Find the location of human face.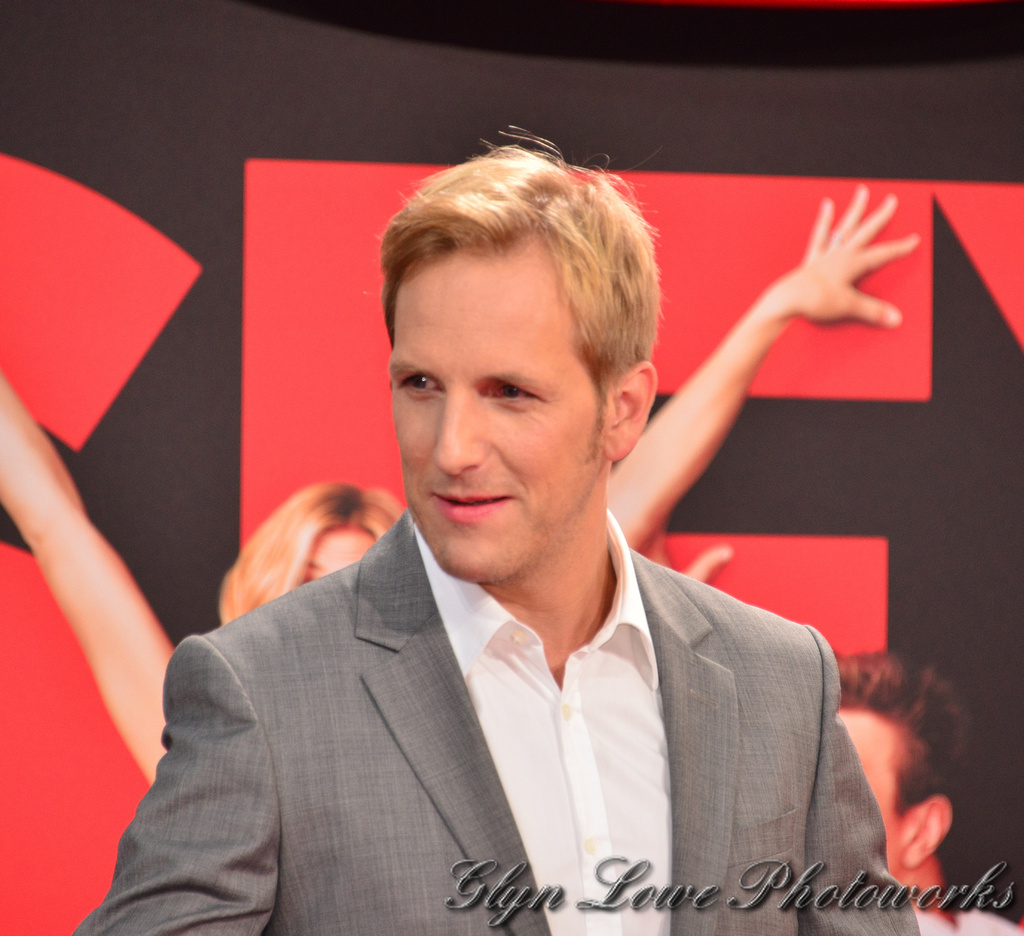
Location: bbox=[295, 525, 374, 585].
